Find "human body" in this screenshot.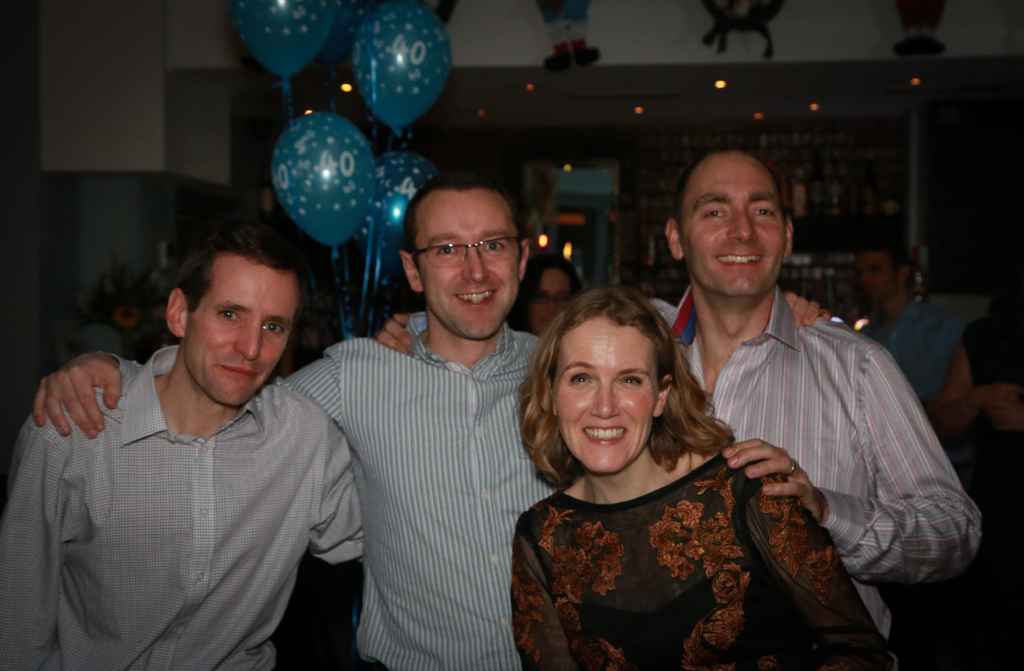
The bounding box for "human body" is bbox=[519, 245, 582, 327].
